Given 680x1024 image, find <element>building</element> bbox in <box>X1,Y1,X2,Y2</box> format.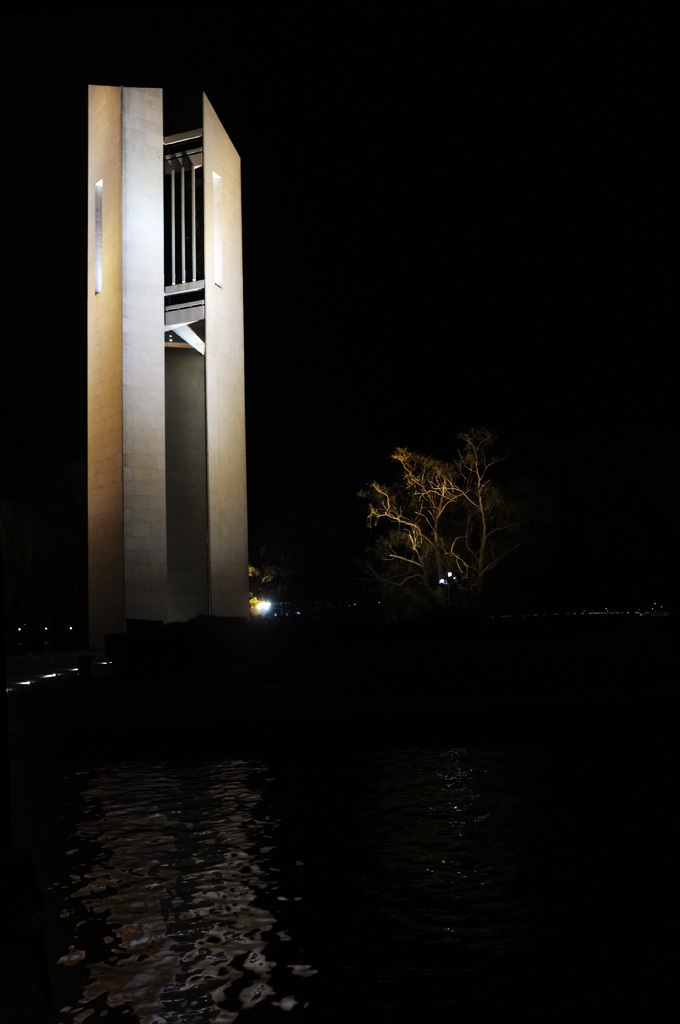
<box>90,83,246,672</box>.
